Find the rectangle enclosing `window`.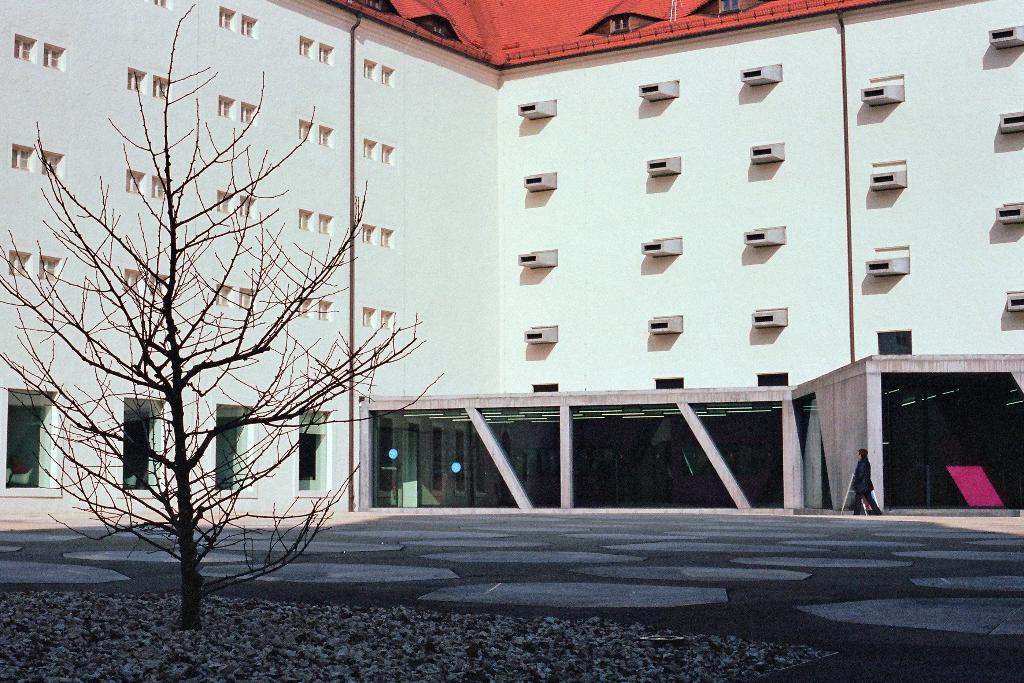
301/411/329/488.
